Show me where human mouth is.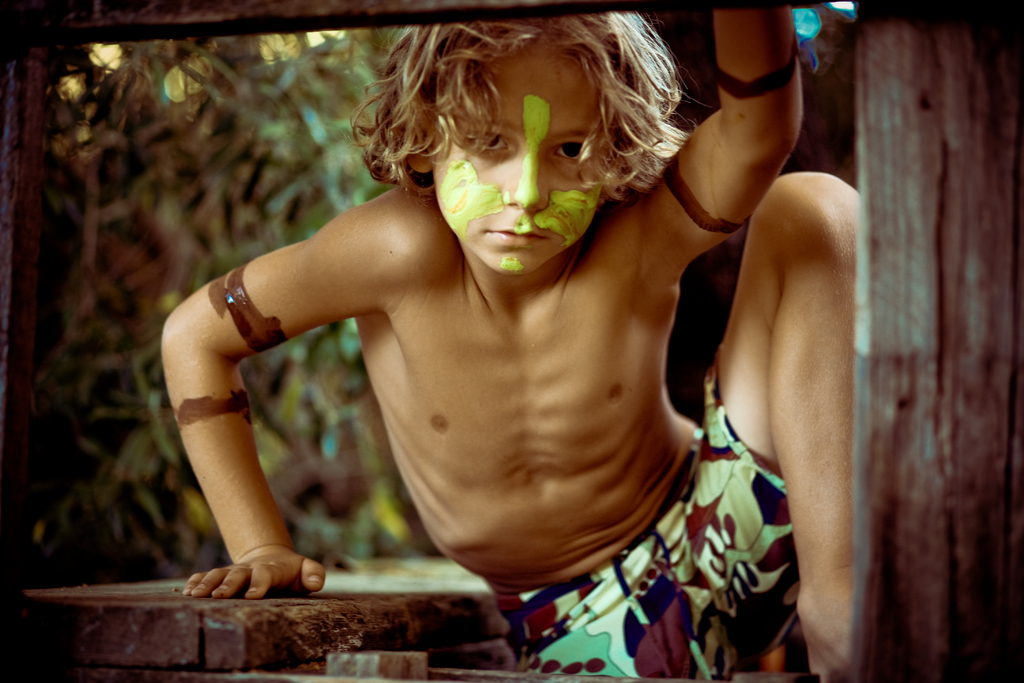
human mouth is at [482,227,543,245].
